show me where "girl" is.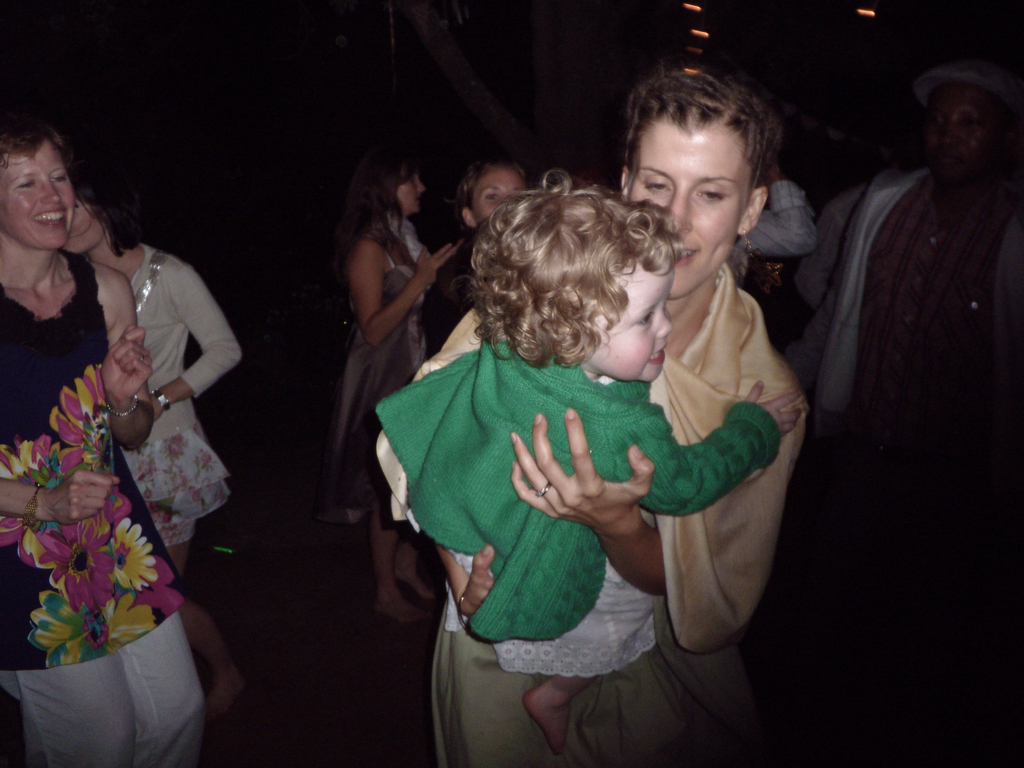
"girl" is at <bbox>371, 169, 800, 750</bbox>.
